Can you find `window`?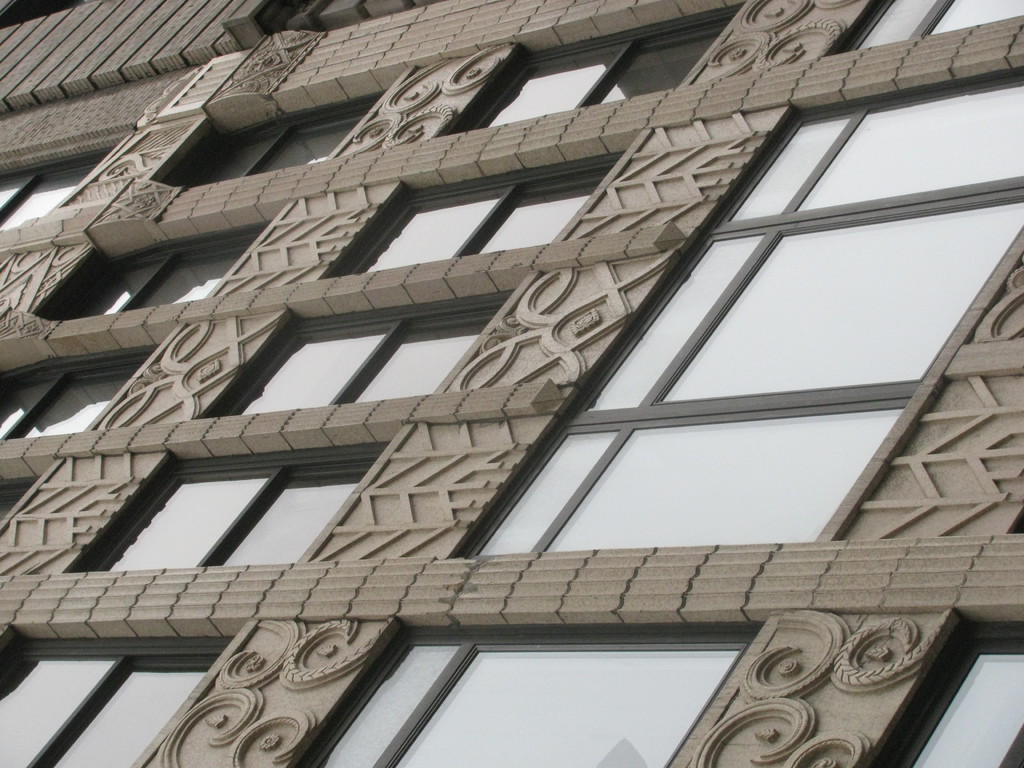
Yes, bounding box: box=[83, 438, 387, 576].
